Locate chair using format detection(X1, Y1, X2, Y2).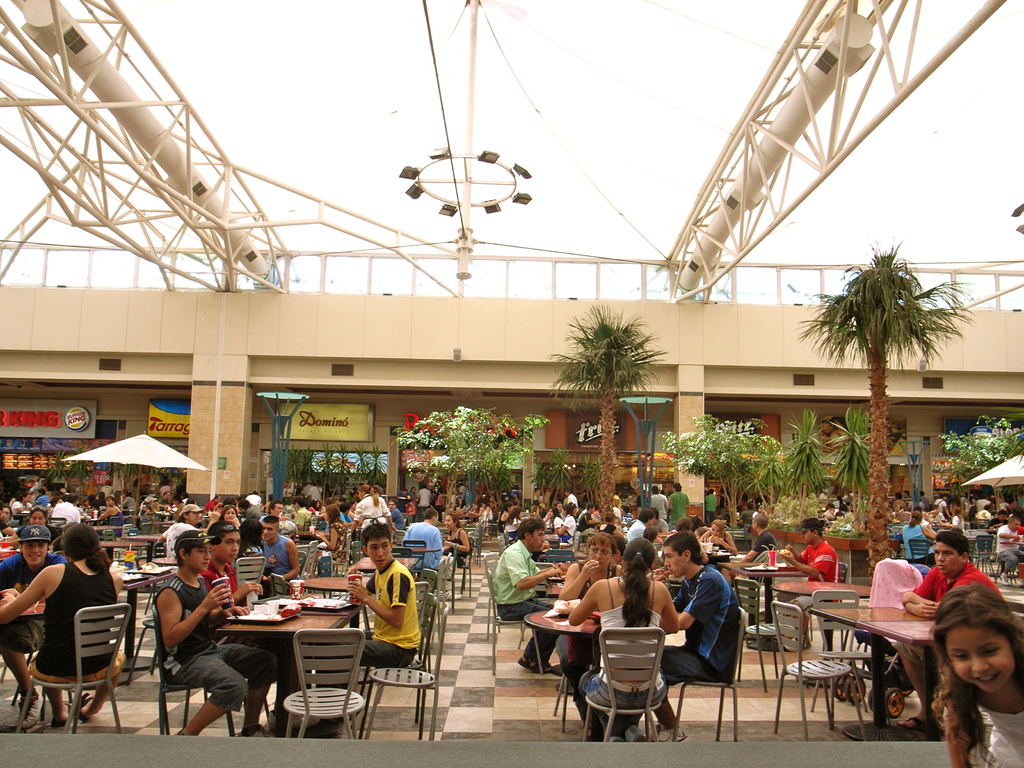
detection(284, 628, 366, 741).
